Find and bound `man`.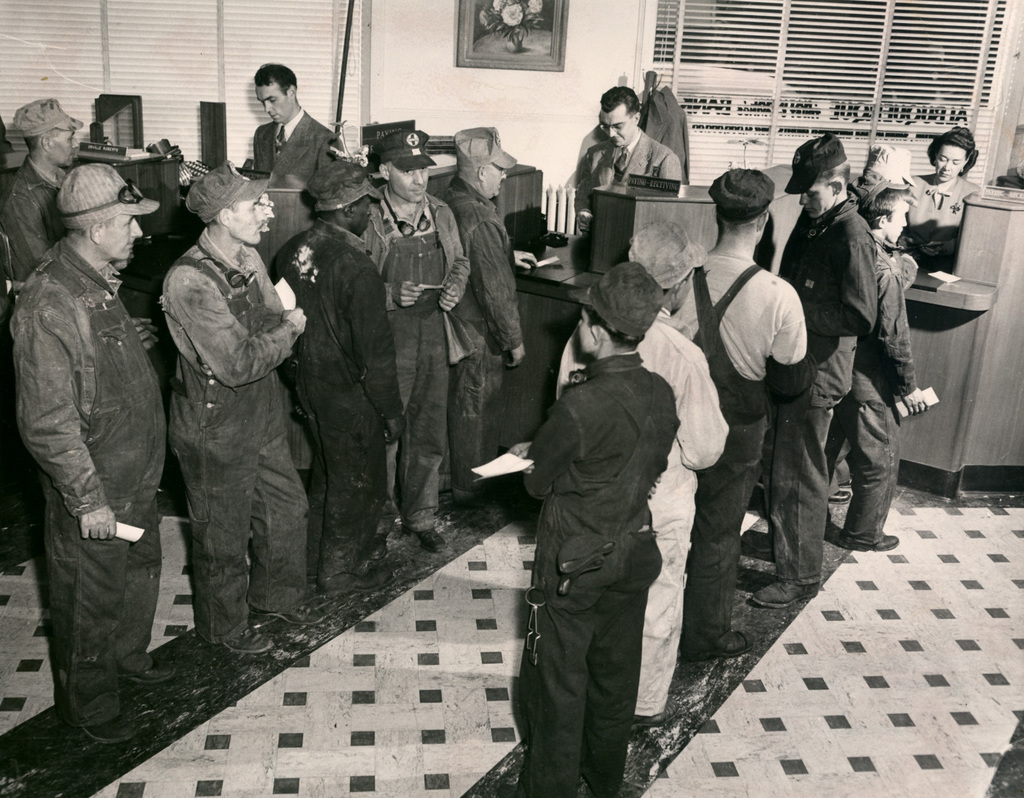
Bound: crop(669, 165, 810, 664).
